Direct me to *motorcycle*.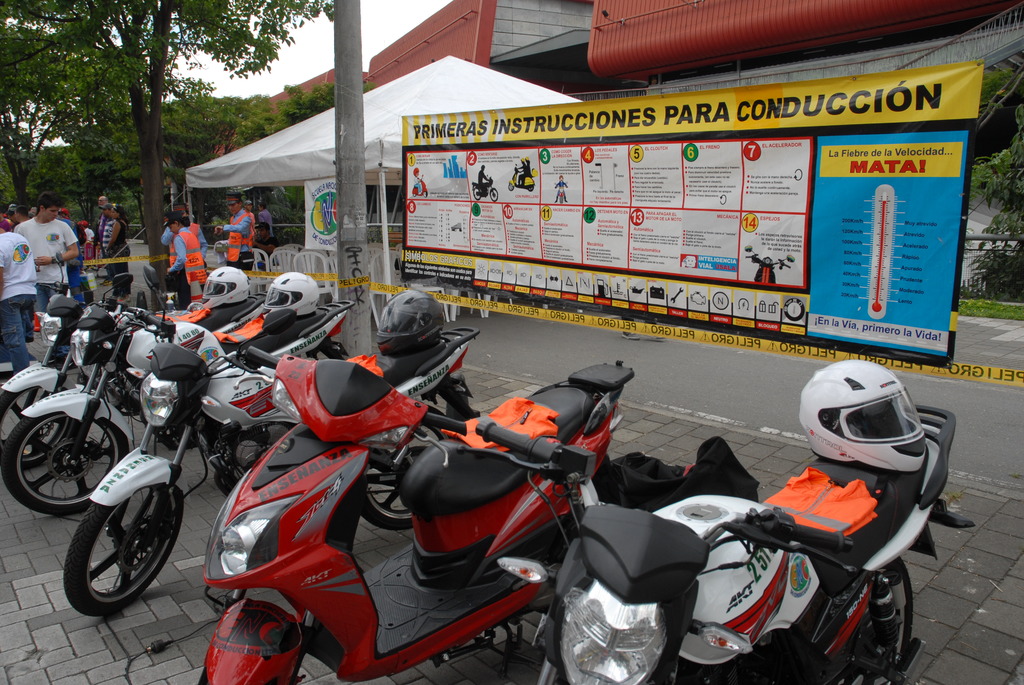
Direction: x1=469, y1=404, x2=976, y2=684.
